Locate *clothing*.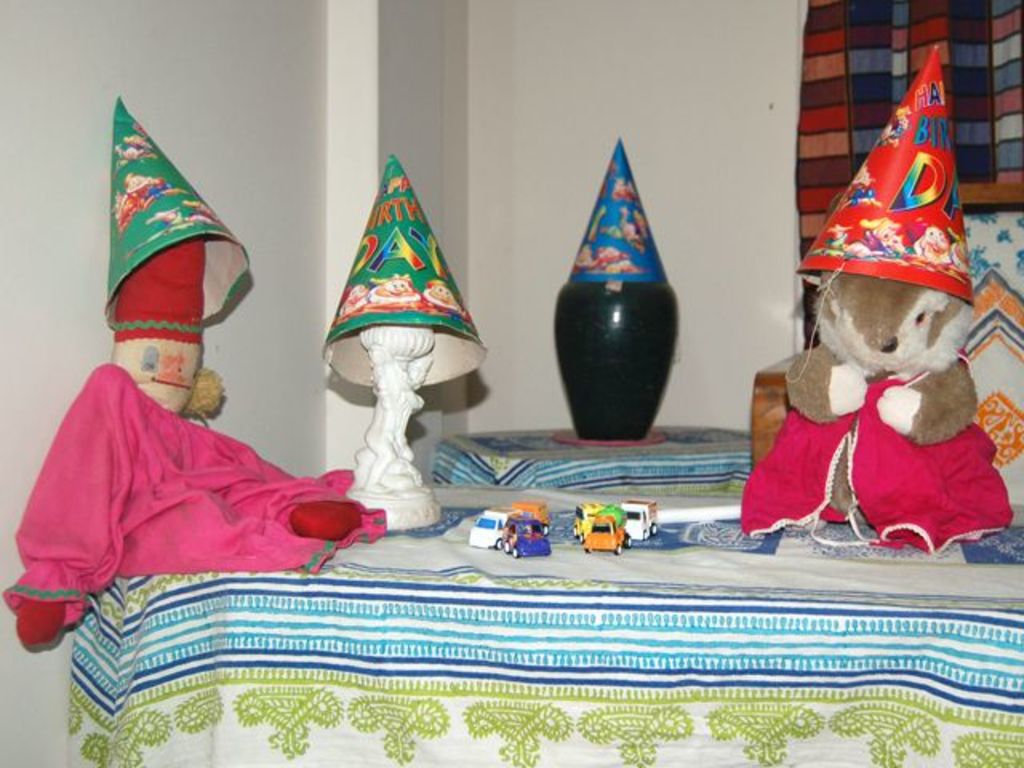
Bounding box: box=[730, 355, 1010, 550].
